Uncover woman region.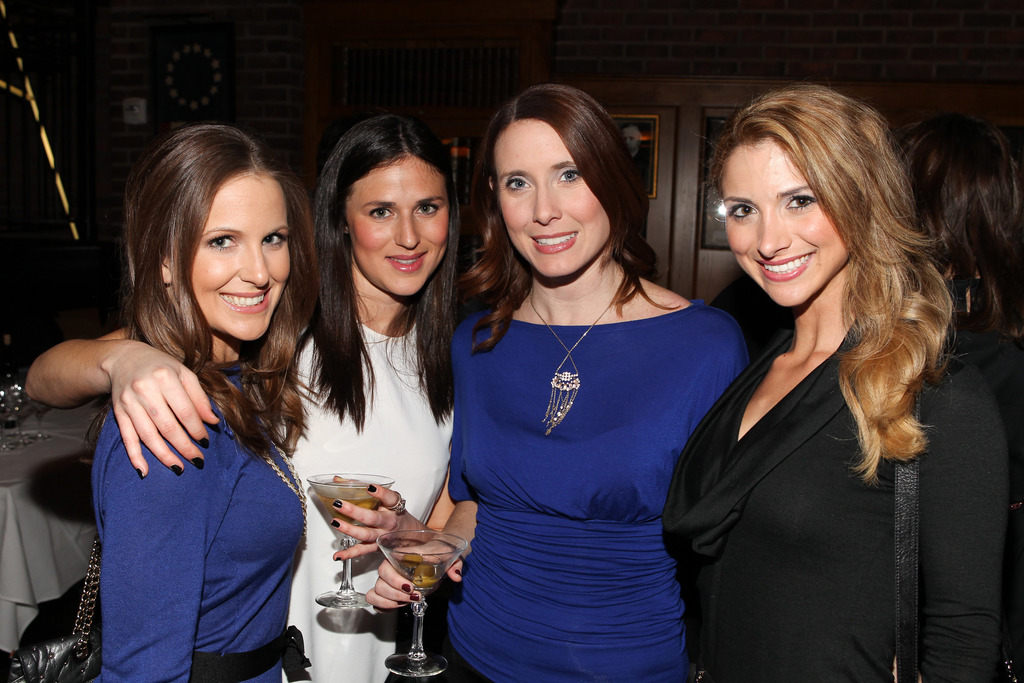
Uncovered: region(93, 123, 307, 682).
